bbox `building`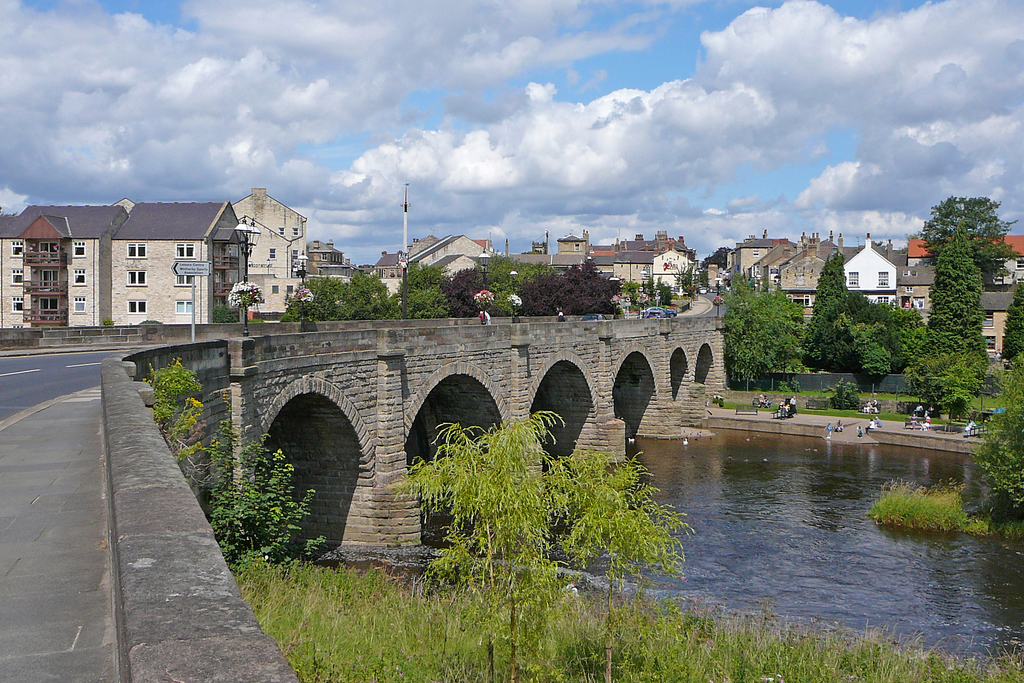
rect(0, 204, 132, 327)
